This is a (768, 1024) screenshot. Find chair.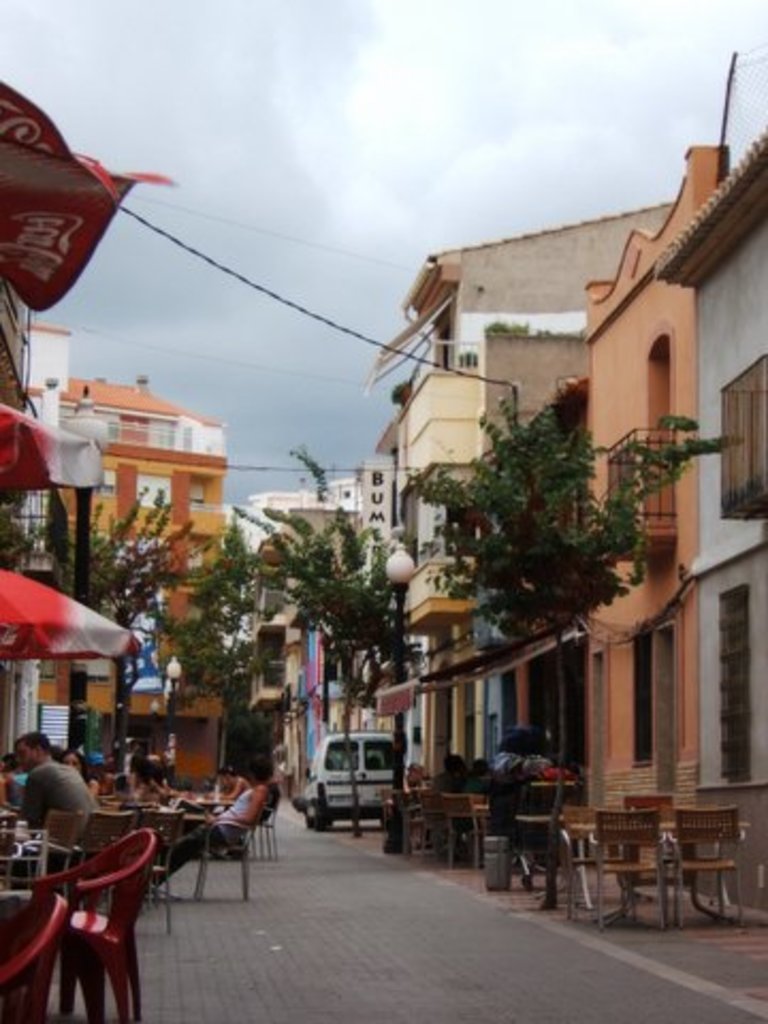
Bounding box: bbox(0, 896, 66, 1022).
